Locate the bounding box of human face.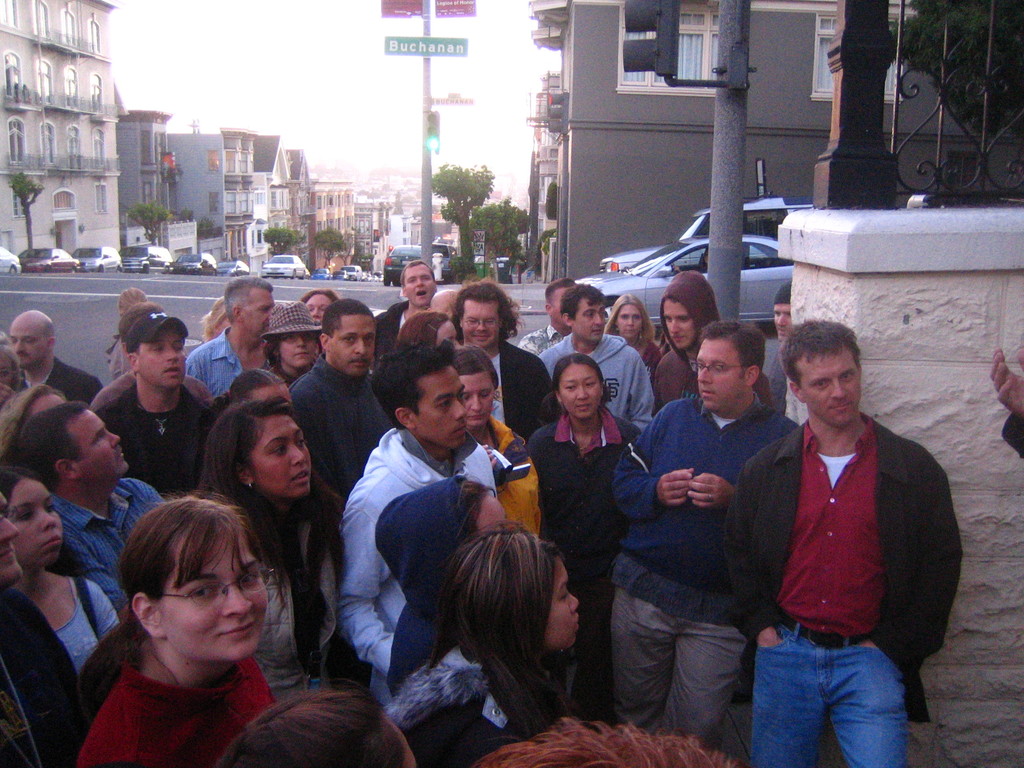
Bounding box: locate(467, 372, 493, 424).
